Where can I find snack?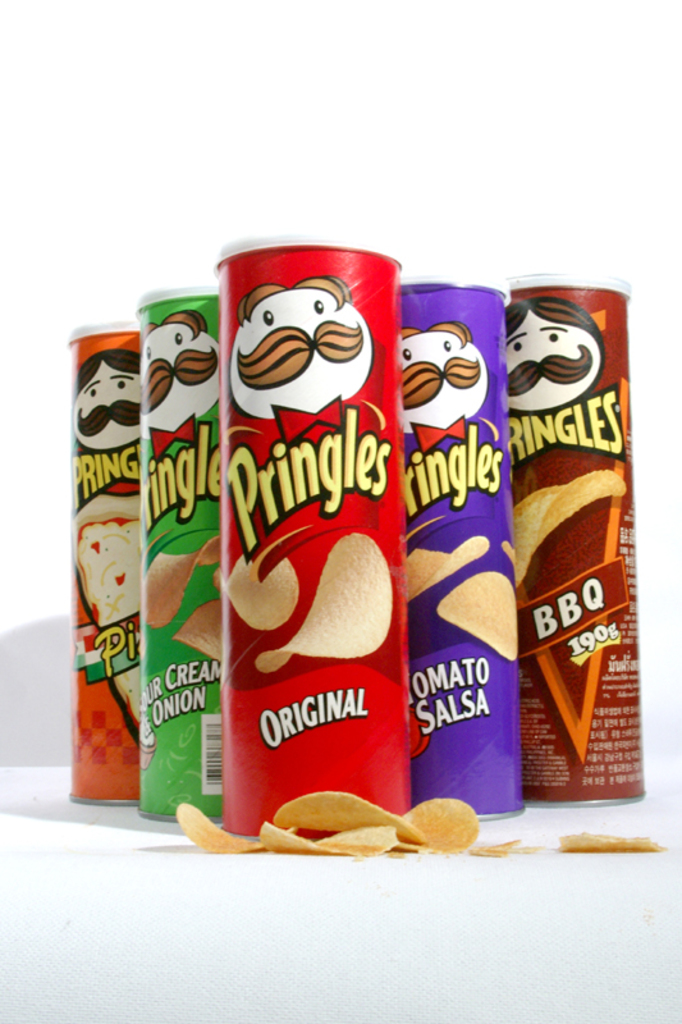
You can find it at {"left": 252, "top": 535, "right": 390, "bottom": 675}.
